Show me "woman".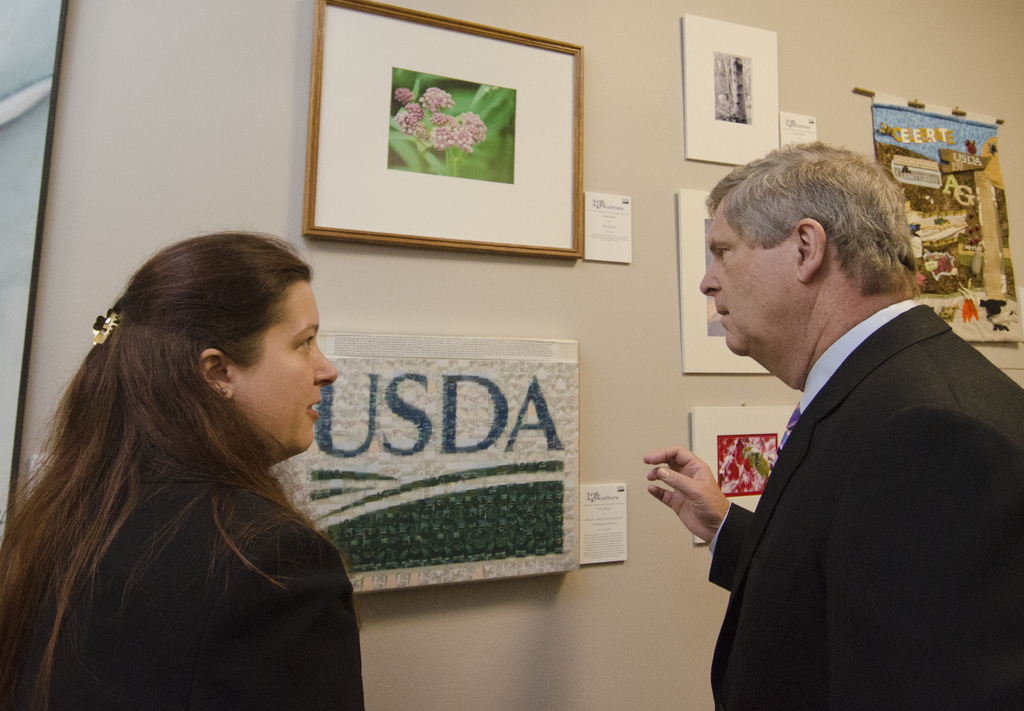
"woman" is here: 22:204:396:710.
